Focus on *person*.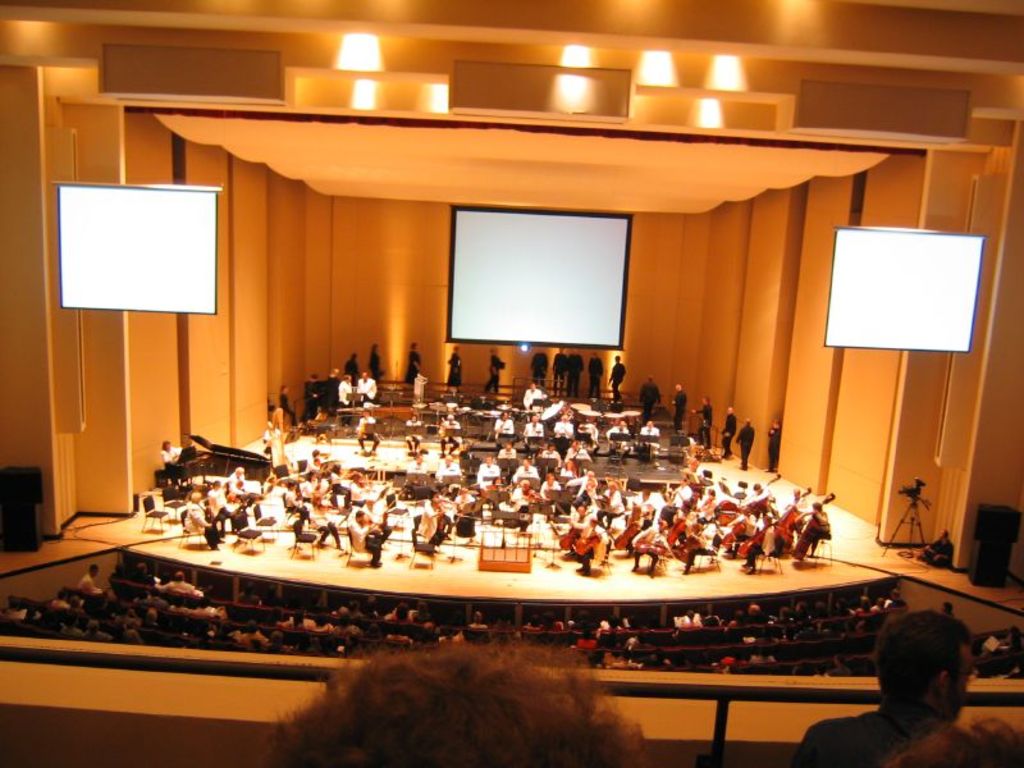
Focused at {"left": 735, "top": 599, "right": 764, "bottom": 625}.
